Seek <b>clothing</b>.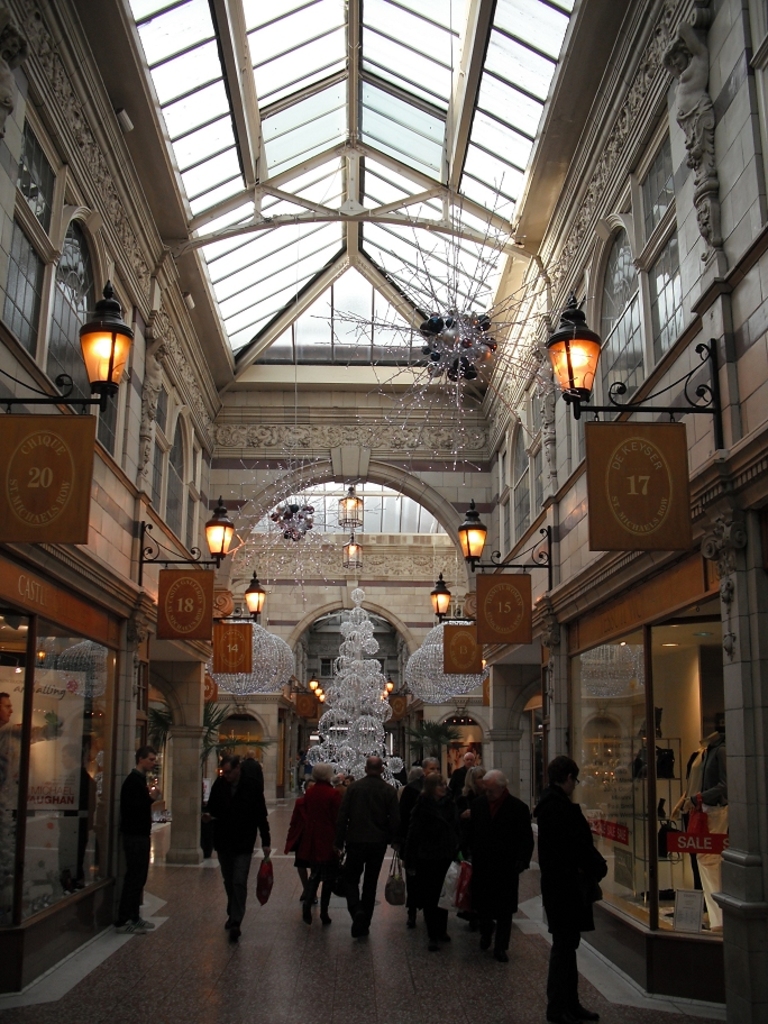
399/789/464/939.
